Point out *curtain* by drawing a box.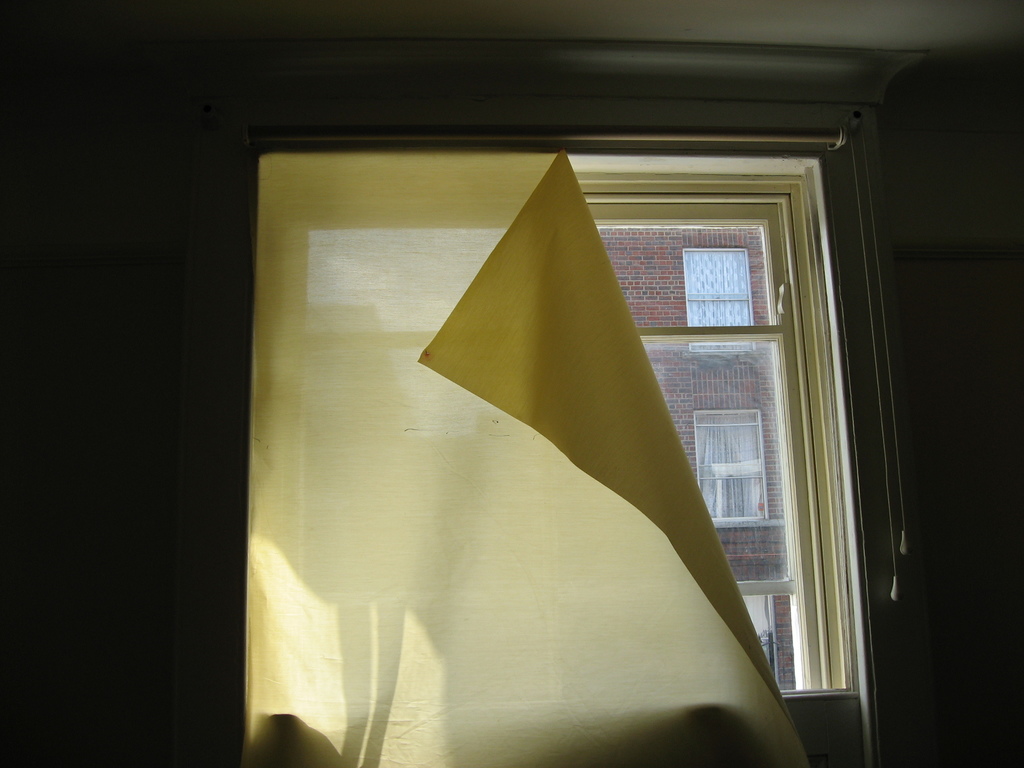
(696, 409, 761, 522).
